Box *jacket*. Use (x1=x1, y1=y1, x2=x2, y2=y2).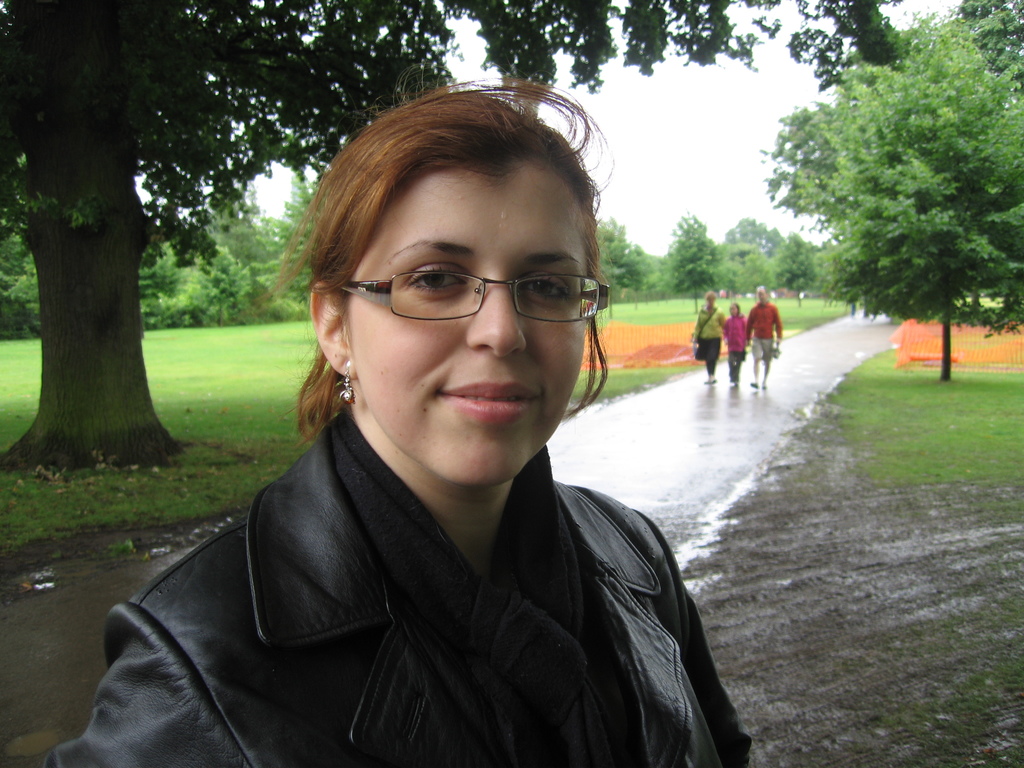
(x1=742, y1=300, x2=781, y2=356).
